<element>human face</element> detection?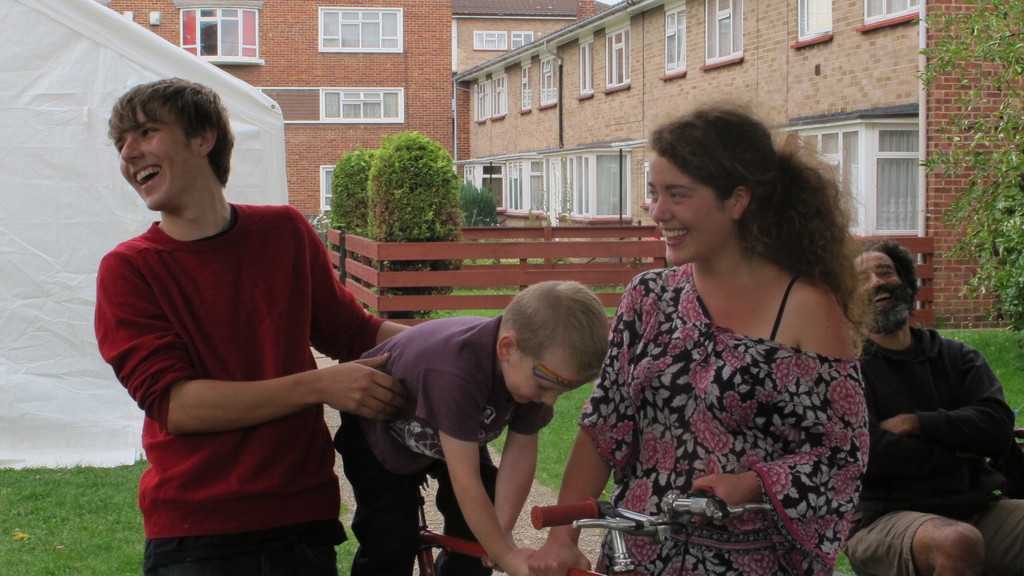
left=644, top=156, right=728, bottom=269
